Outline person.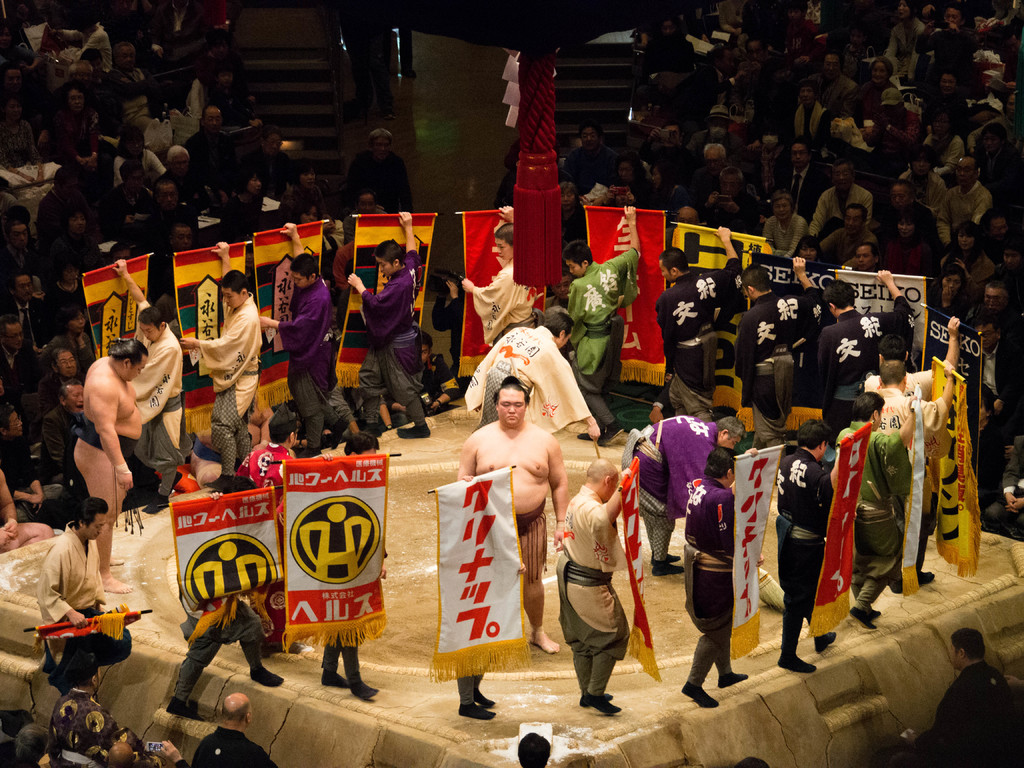
Outline: {"left": 233, "top": 420, "right": 312, "bottom": 487}.
